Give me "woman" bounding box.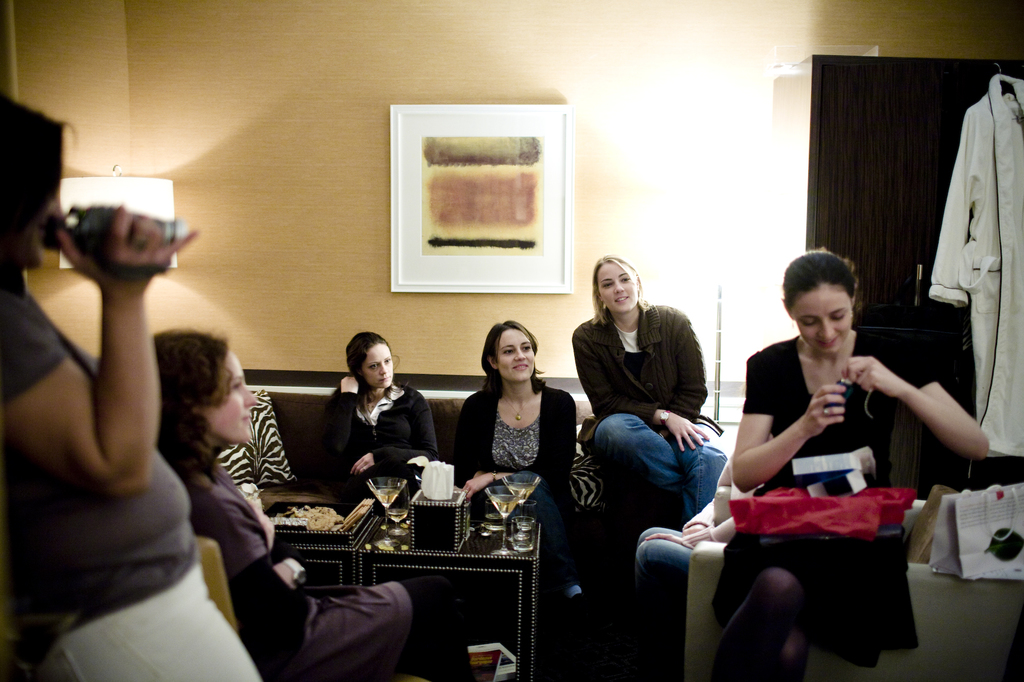
708,249,987,681.
